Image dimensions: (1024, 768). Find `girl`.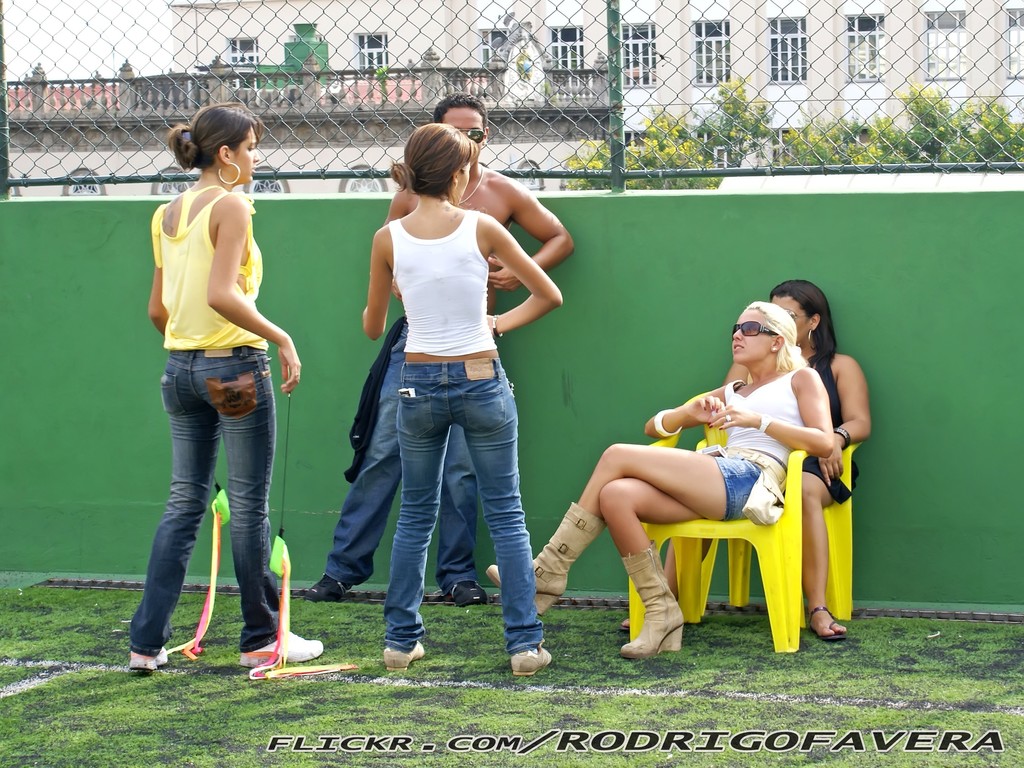
region(125, 104, 326, 671).
